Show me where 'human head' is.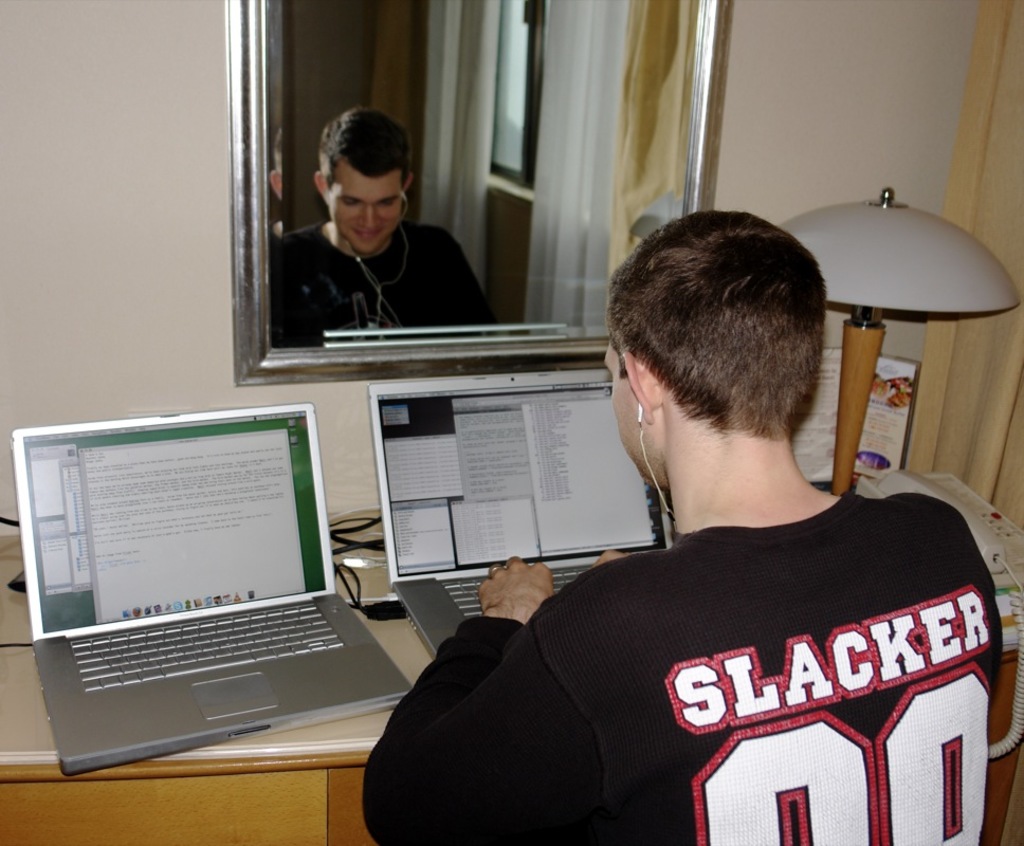
'human head' is at box=[605, 215, 822, 491].
